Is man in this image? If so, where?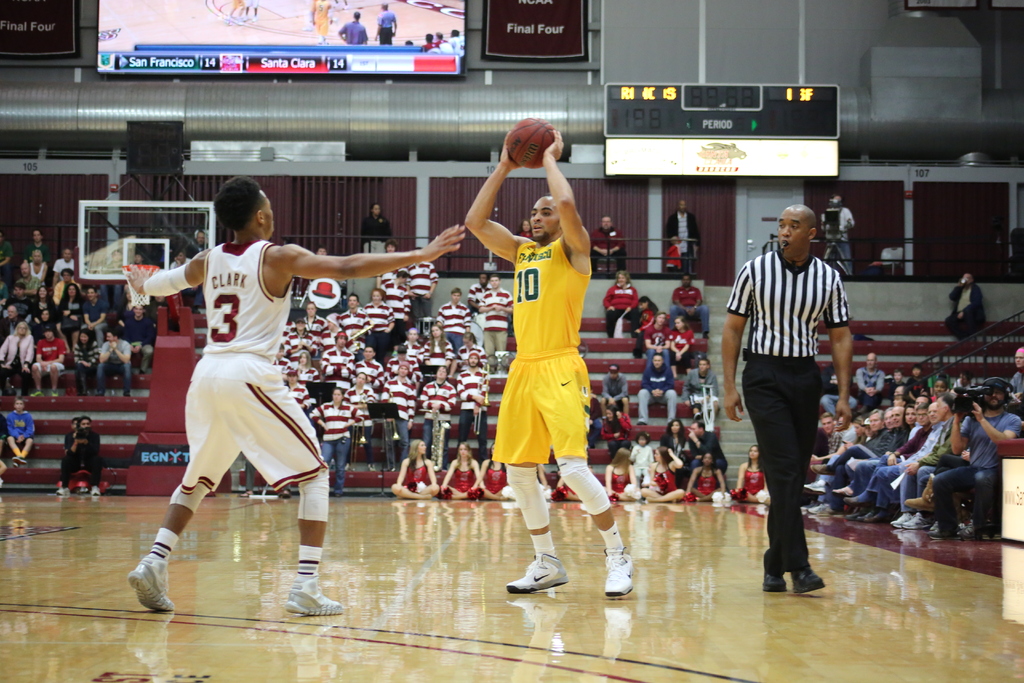
Yes, at x1=602 y1=364 x2=634 y2=418.
